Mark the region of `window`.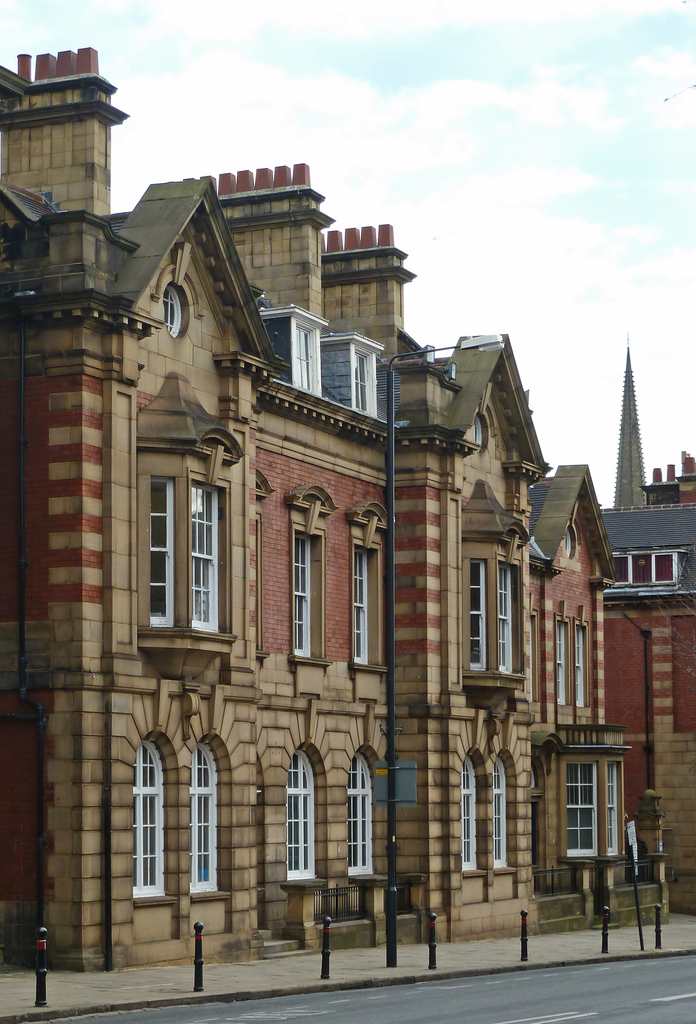
Region: BBox(556, 616, 563, 704).
